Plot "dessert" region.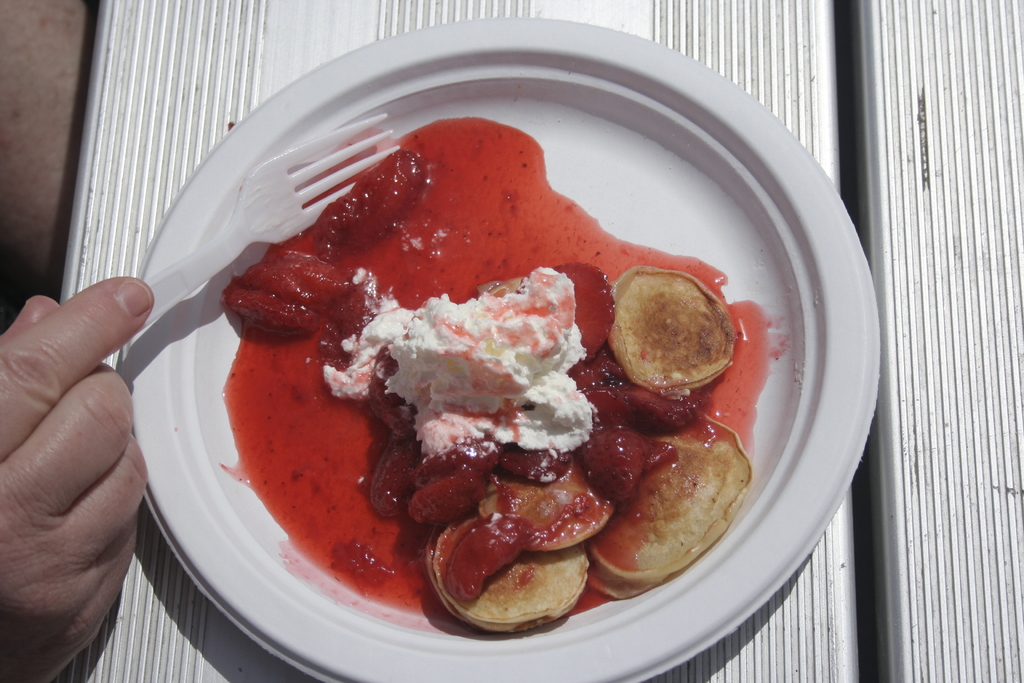
Plotted at [321,272,584,459].
